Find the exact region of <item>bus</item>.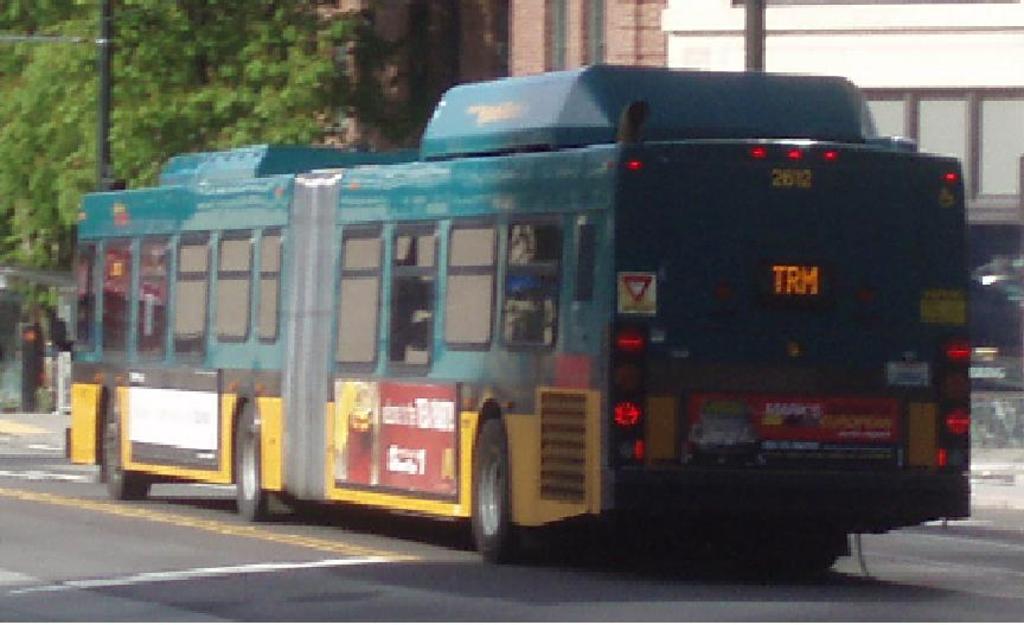
Exact region: region(45, 70, 977, 568).
